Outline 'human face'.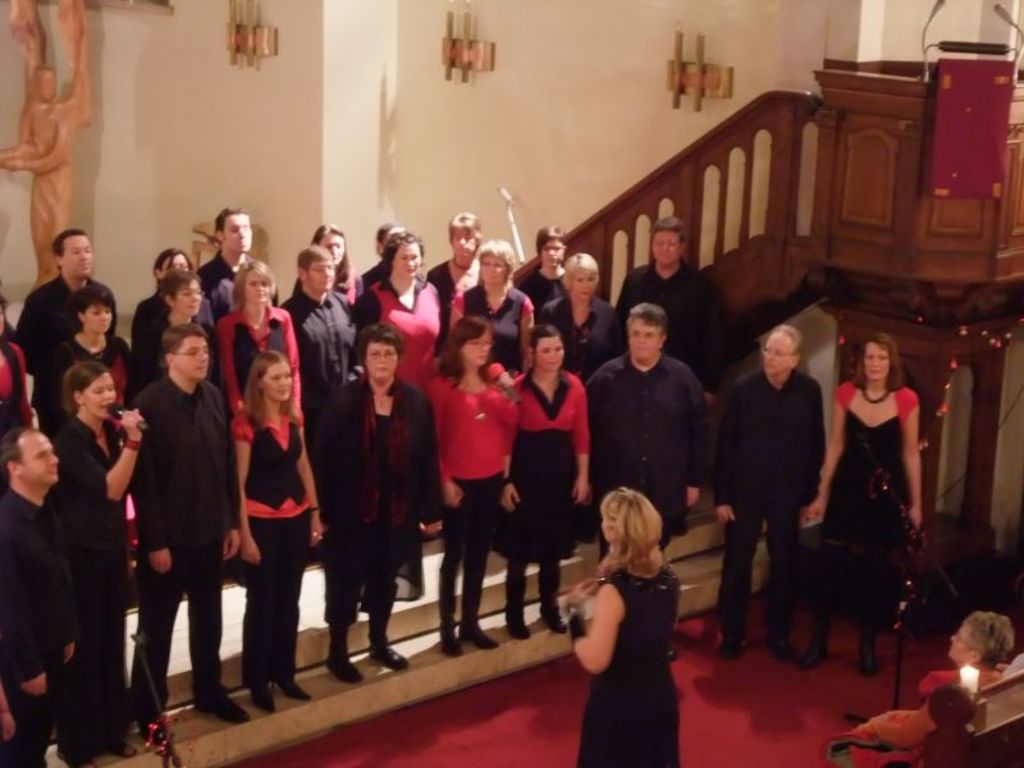
Outline: 67 236 92 275.
